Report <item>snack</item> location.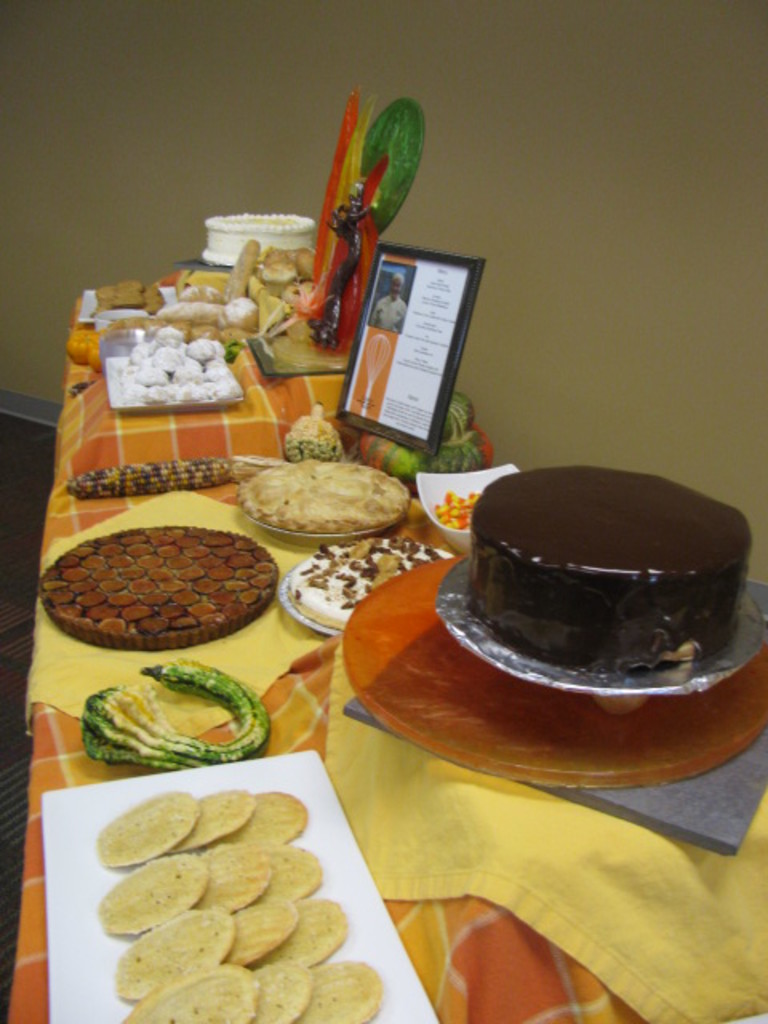
Report: bbox=[43, 512, 266, 643].
